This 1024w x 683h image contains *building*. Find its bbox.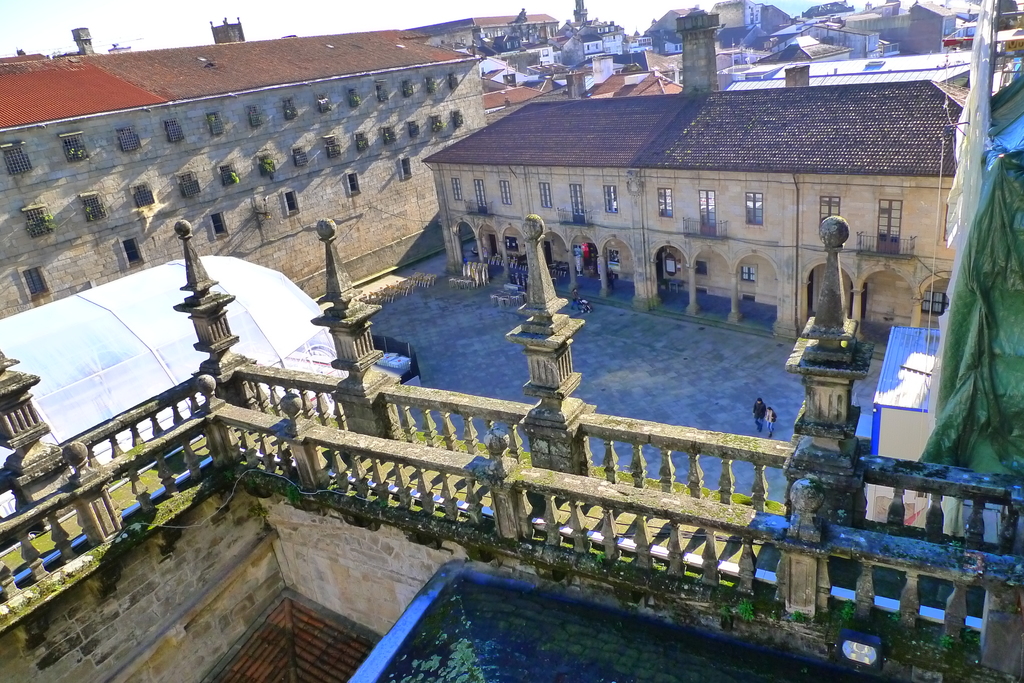
bbox=[0, 13, 488, 320].
